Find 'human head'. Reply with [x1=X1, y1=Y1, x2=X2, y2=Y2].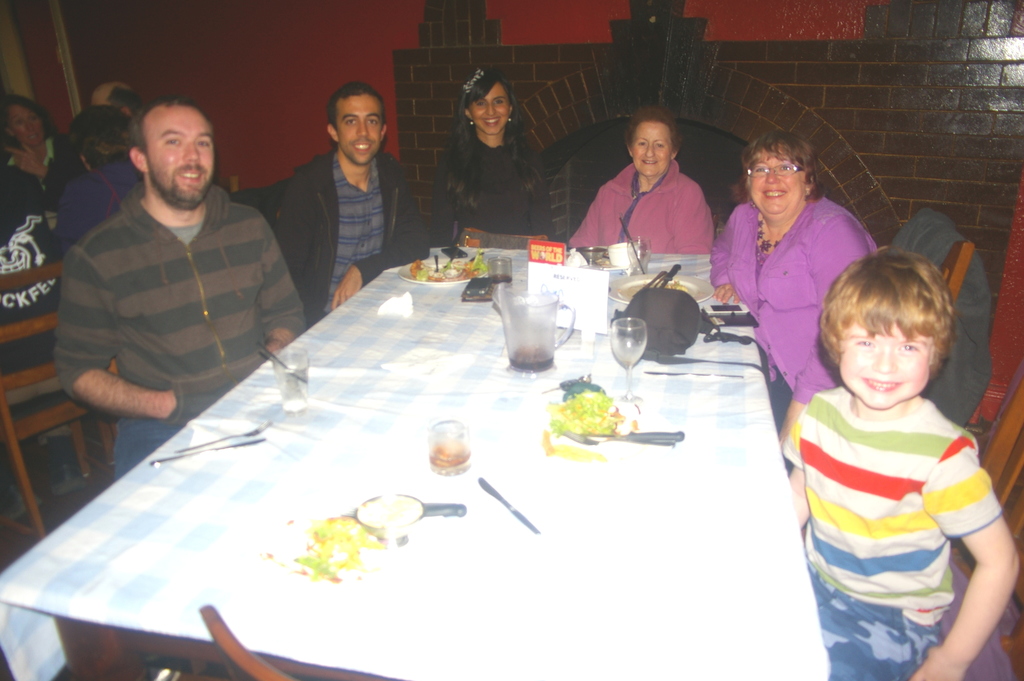
[x1=460, y1=67, x2=516, y2=137].
